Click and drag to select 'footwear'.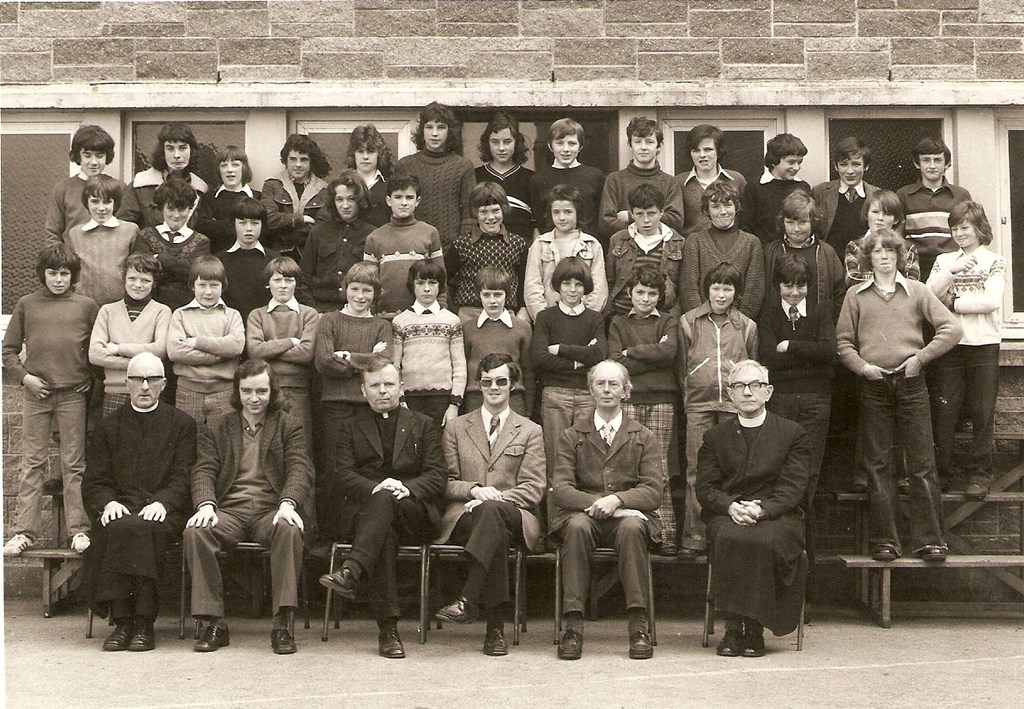
Selection: 379 625 404 658.
